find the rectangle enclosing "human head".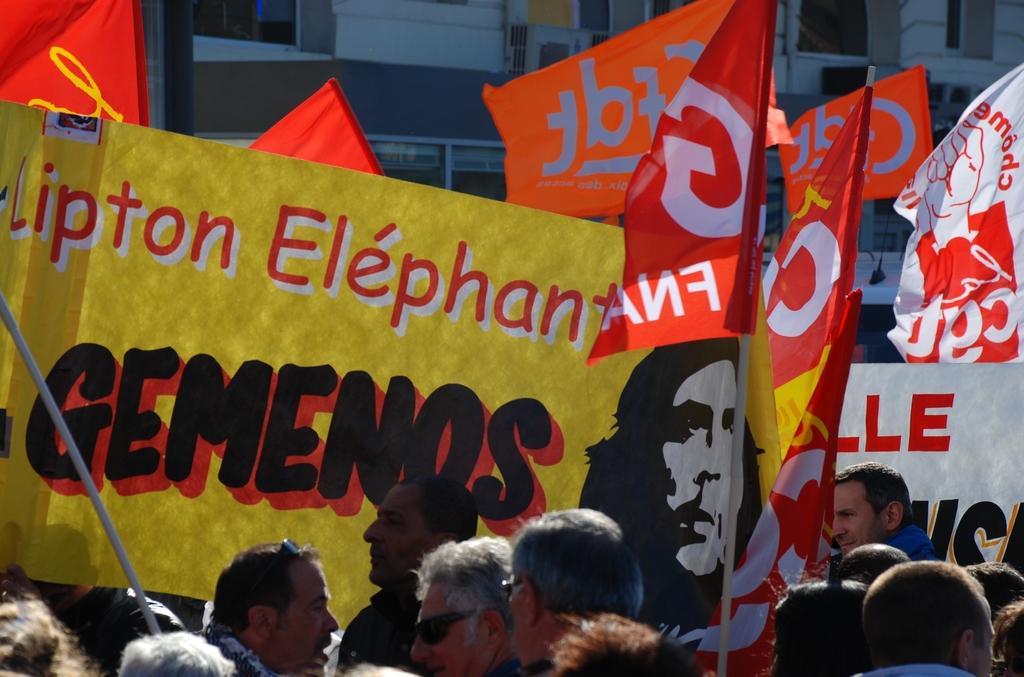
[614, 337, 770, 589].
